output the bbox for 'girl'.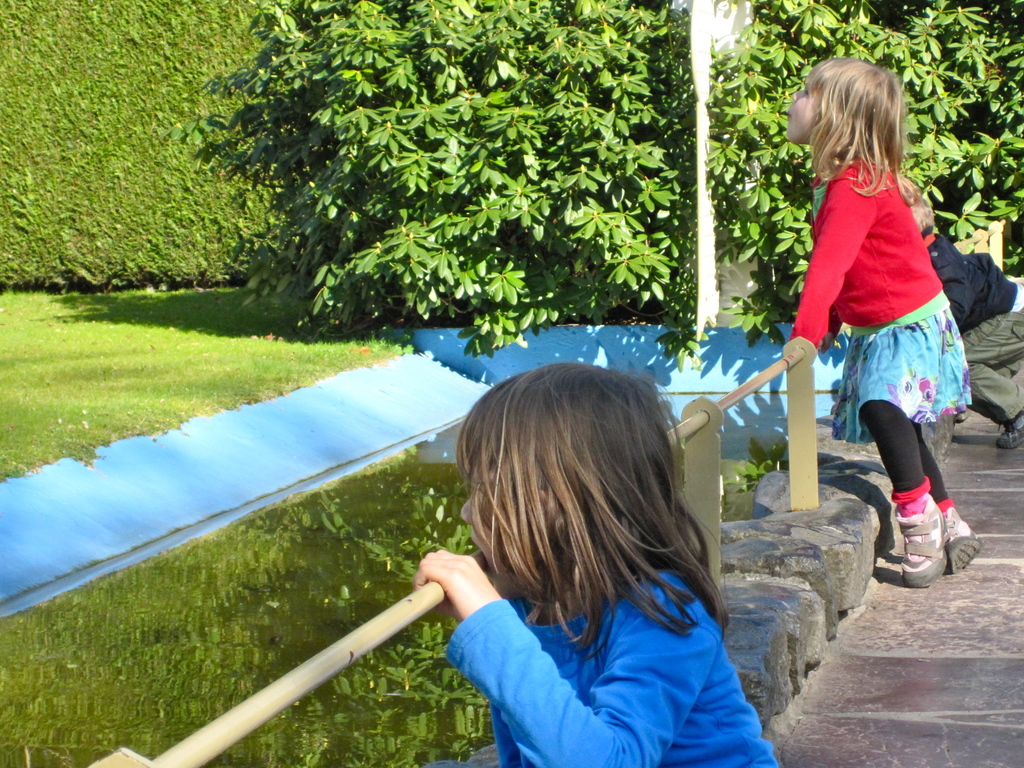
left=790, top=56, right=986, bottom=585.
